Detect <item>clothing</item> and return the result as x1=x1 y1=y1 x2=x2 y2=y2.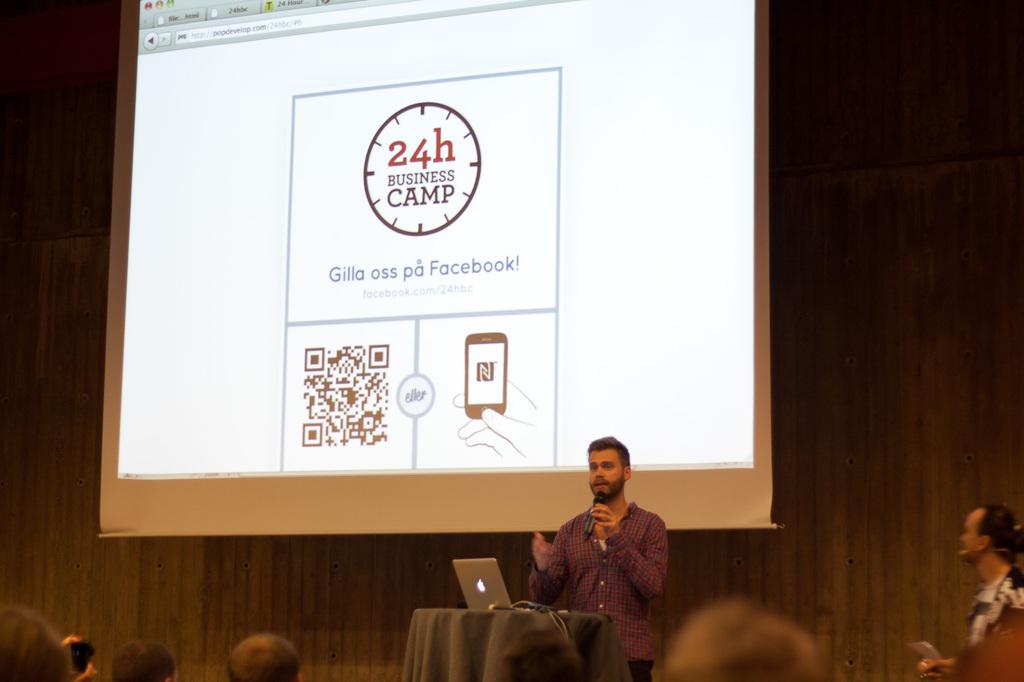
x1=534 y1=481 x2=680 y2=662.
